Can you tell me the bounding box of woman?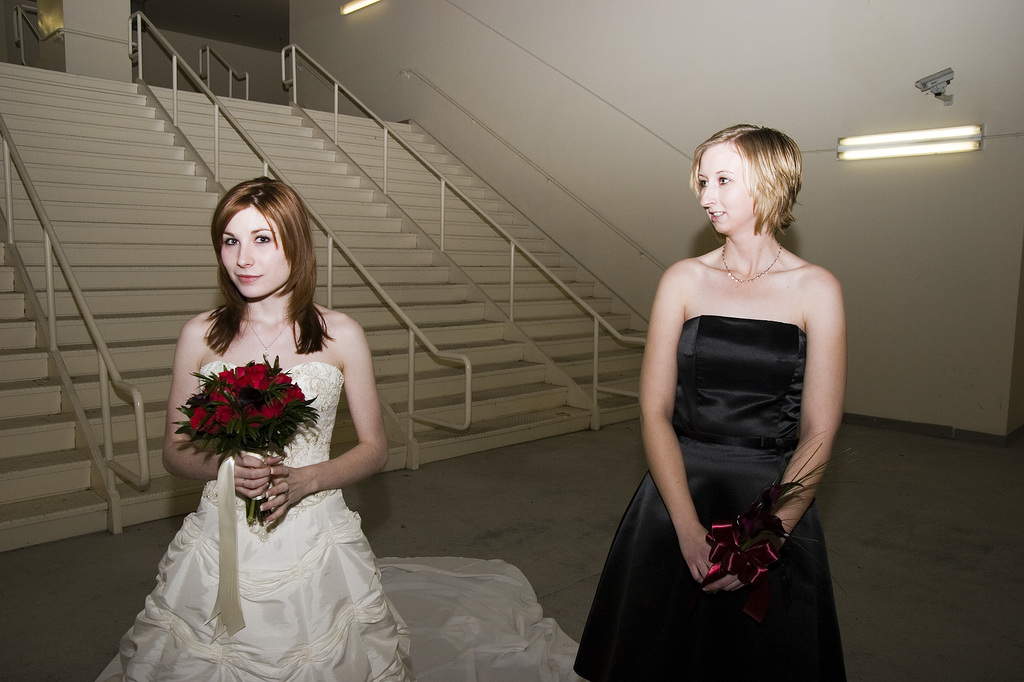
select_region(95, 177, 581, 681).
